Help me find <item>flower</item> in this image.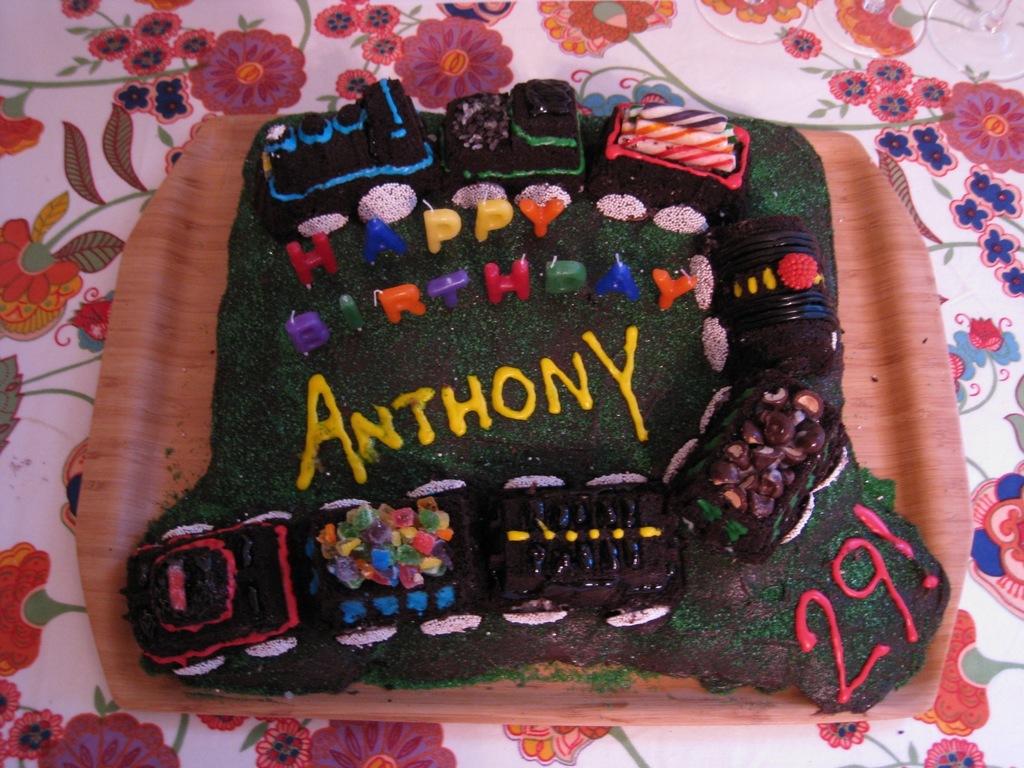
Found it: <box>833,0,923,56</box>.
